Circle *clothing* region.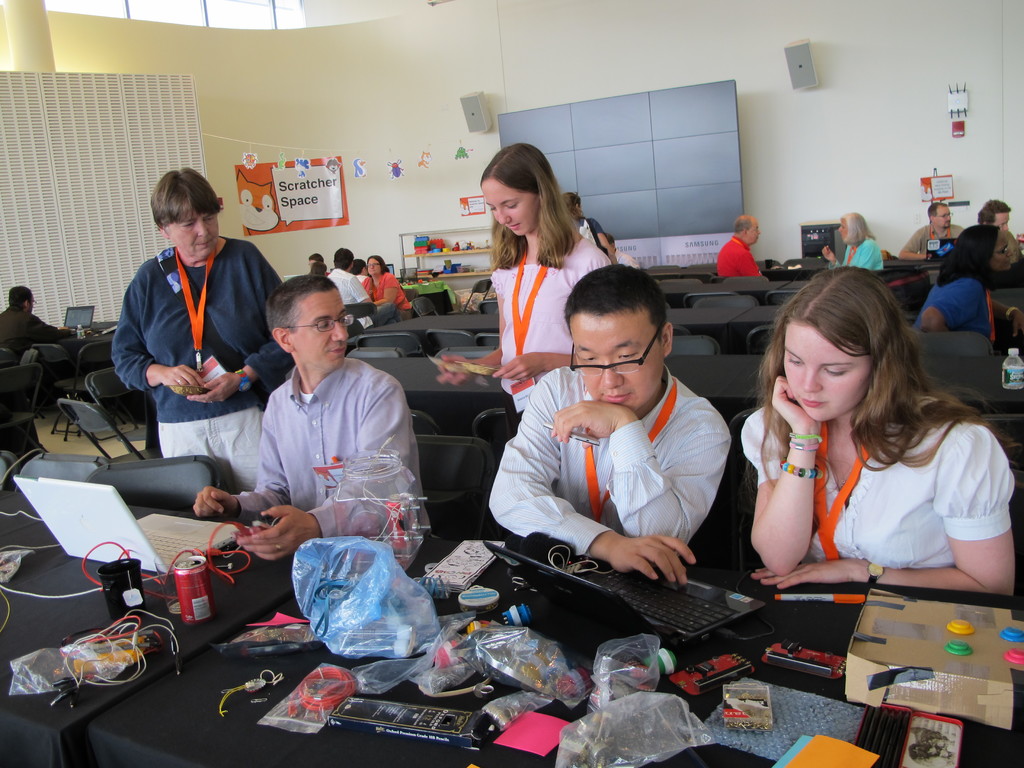
Region: <region>4, 305, 65, 372</region>.
